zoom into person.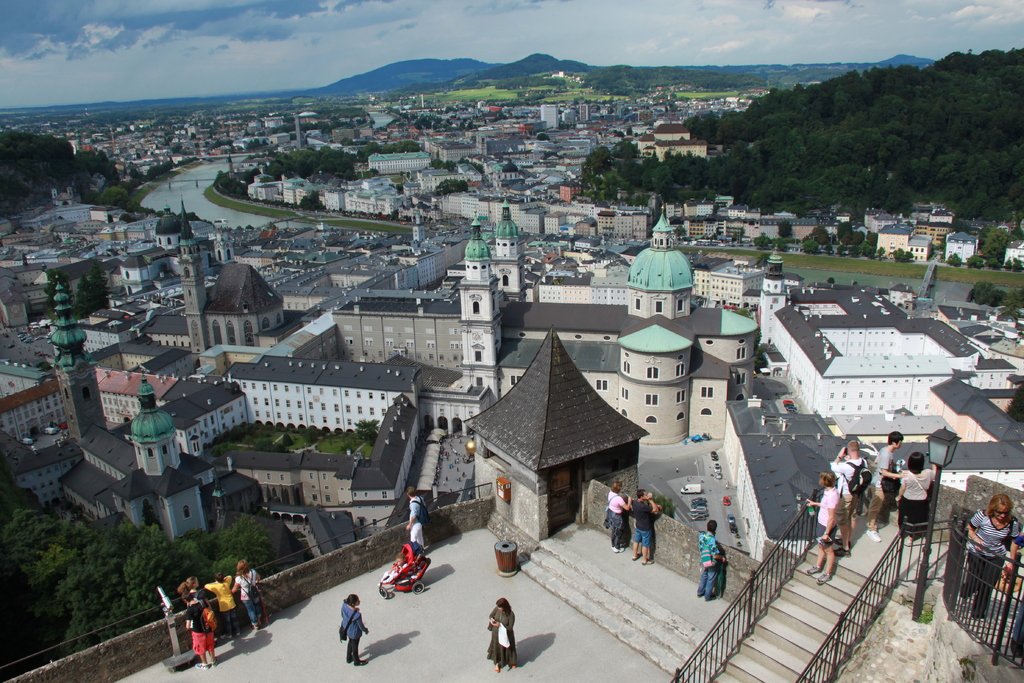
Zoom target: <bbox>626, 487, 660, 566</bbox>.
